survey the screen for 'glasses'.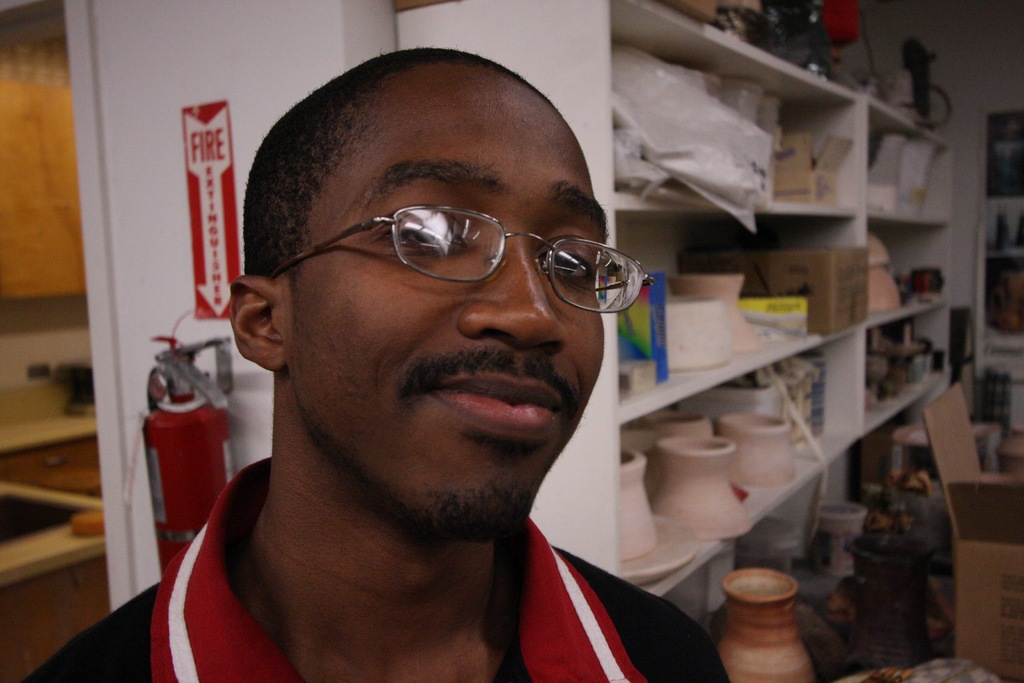
Survey found: <region>265, 197, 655, 317</region>.
